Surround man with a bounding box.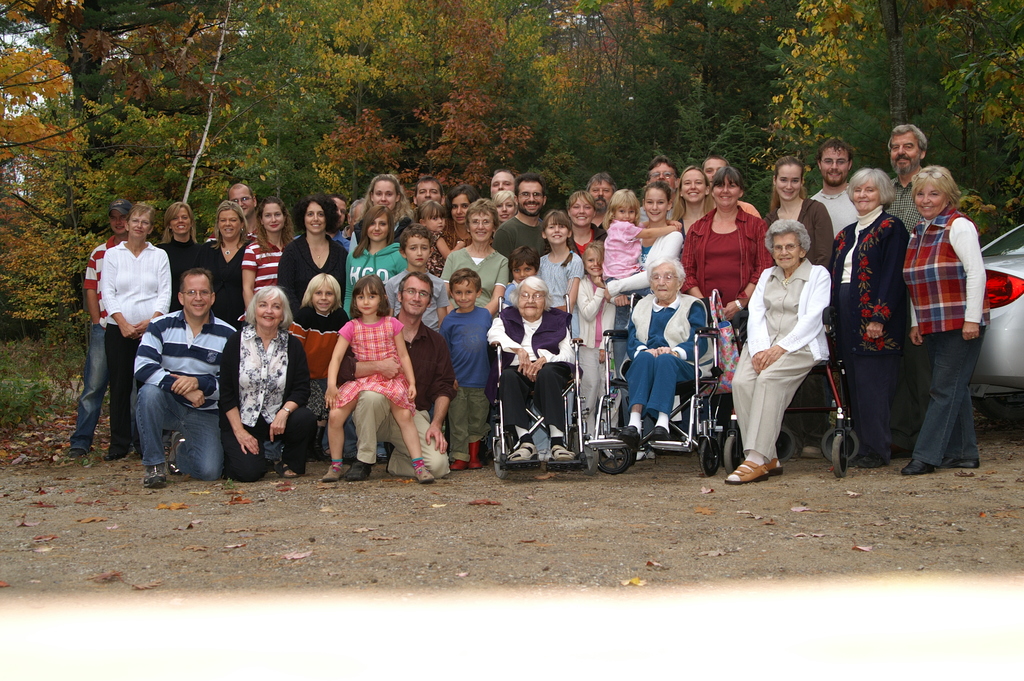
{"x1": 386, "y1": 176, "x2": 460, "y2": 241}.
